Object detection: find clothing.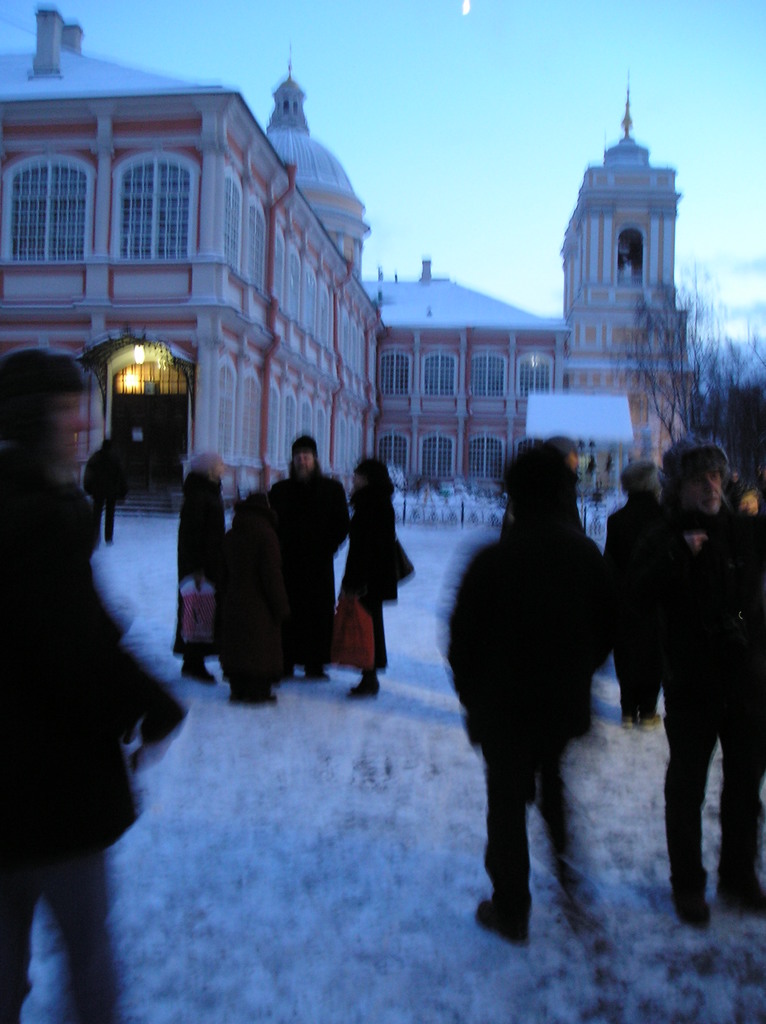
{"left": 442, "top": 398, "right": 632, "bottom": 926}.
